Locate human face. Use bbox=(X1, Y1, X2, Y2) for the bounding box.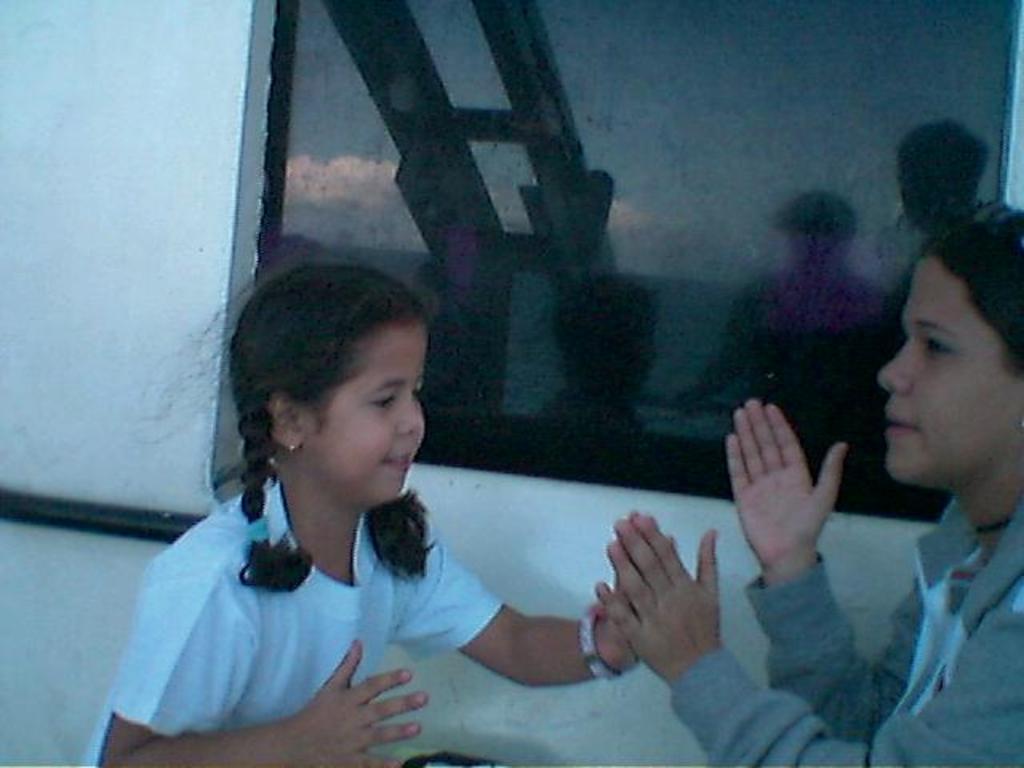
bbox=(296, 325, 426, 509).
